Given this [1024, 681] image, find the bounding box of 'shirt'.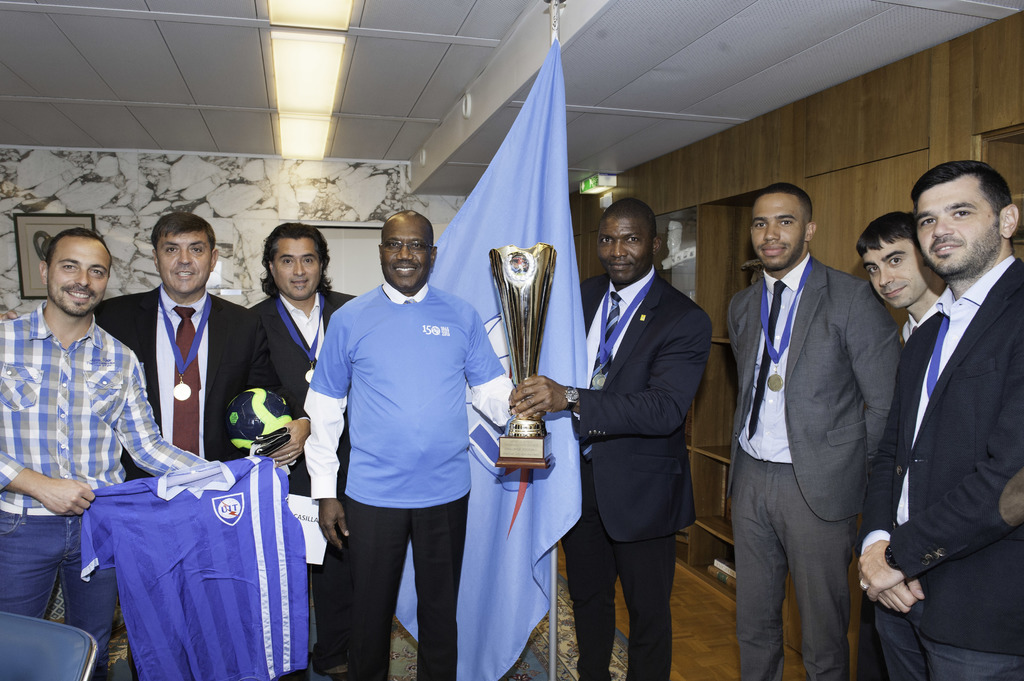
detection(0, 300, 207, 506).
